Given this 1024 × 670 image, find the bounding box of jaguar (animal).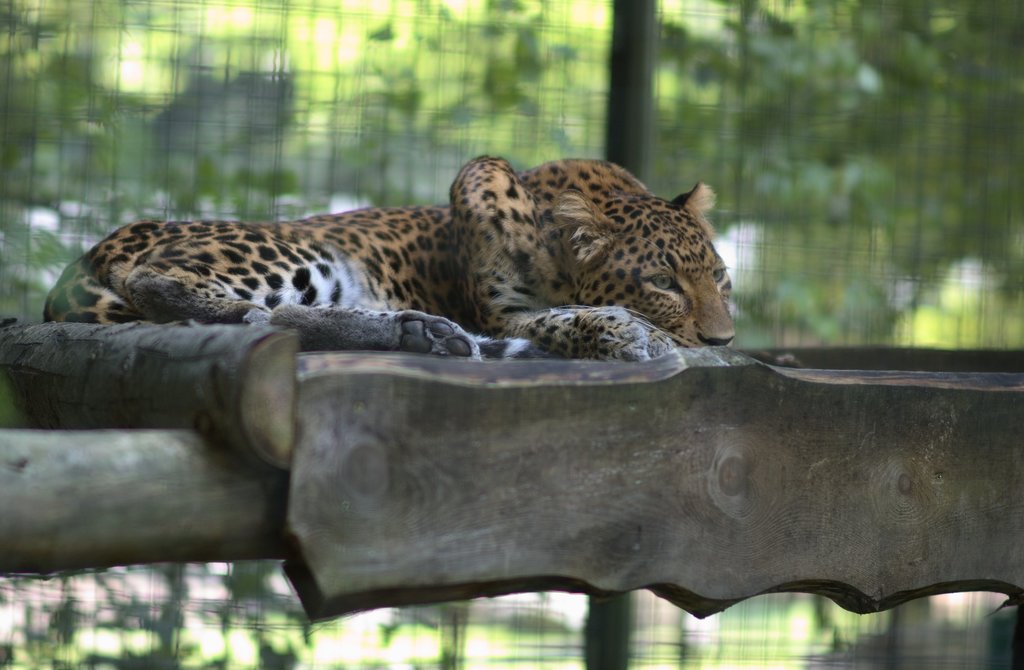
{"left": 42, "top": 154, "right": 733, "bottom": 358}.
